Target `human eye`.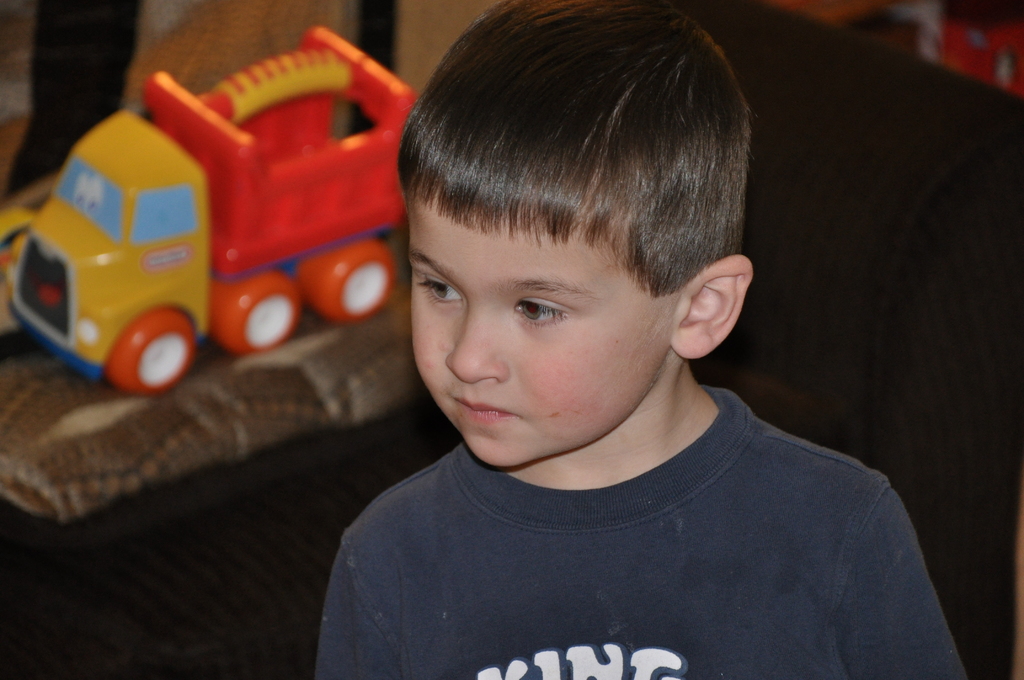
Target region: bbox=(499, 287, 598, 343).
